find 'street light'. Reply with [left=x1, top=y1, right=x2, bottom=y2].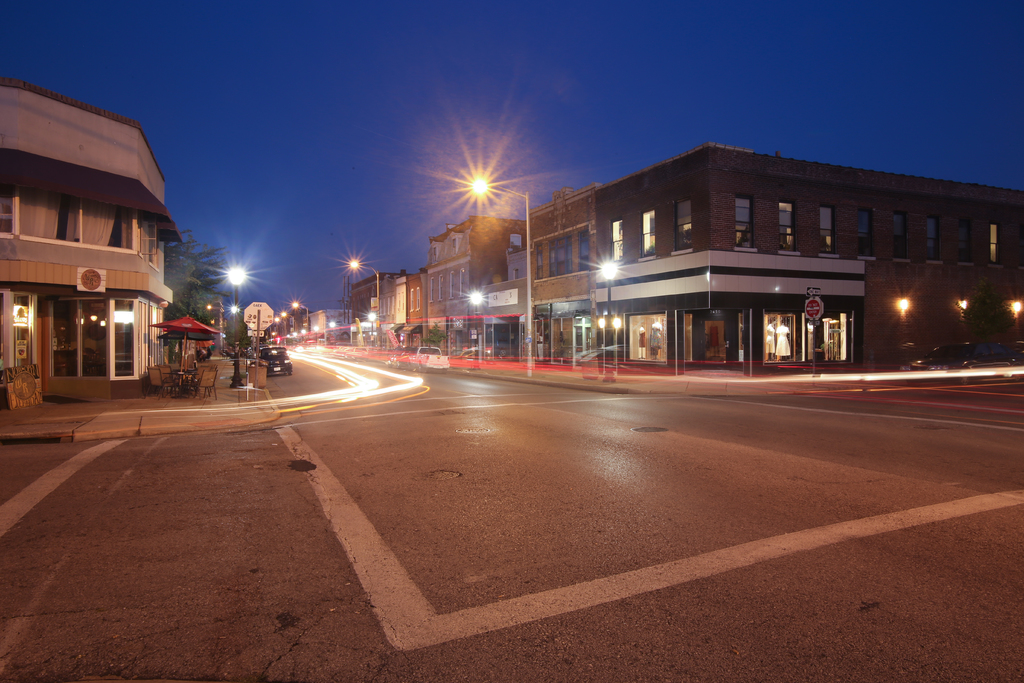
[left=280, top=309, right=297, bottom=337].
